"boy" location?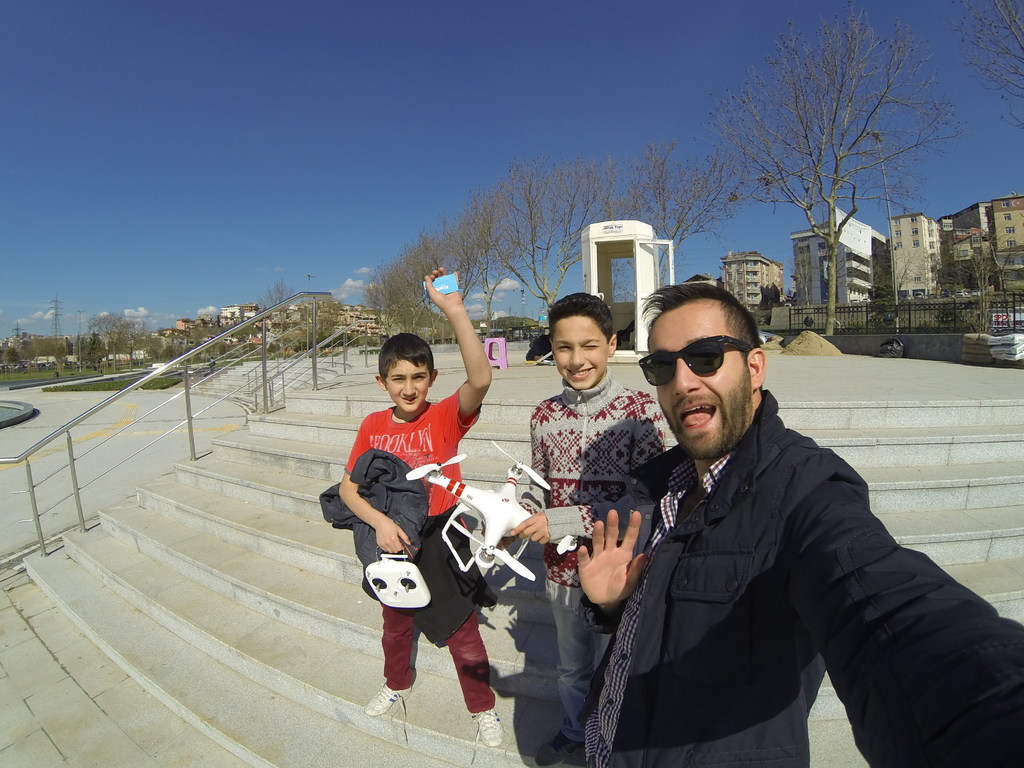
482/291/666/767
